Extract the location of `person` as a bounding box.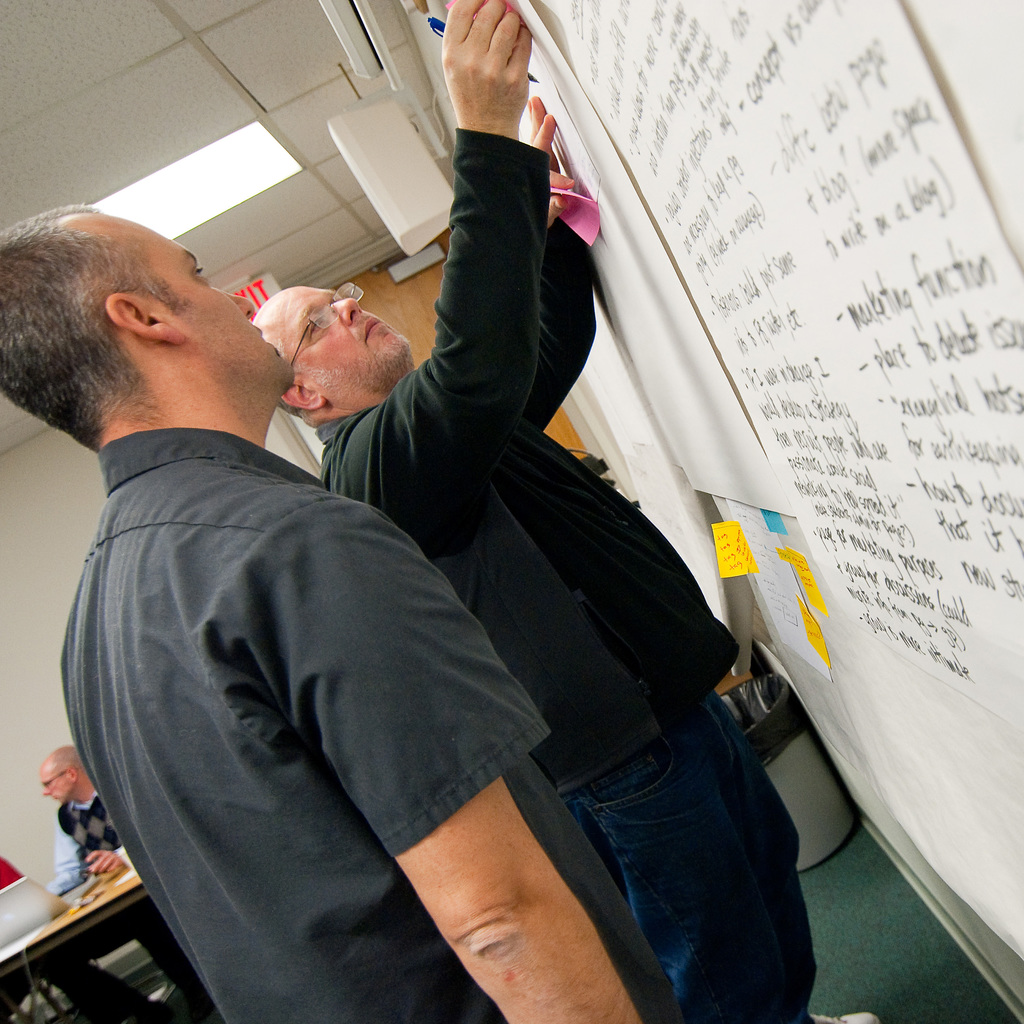
BBox(252, 0, 833, 1023).
